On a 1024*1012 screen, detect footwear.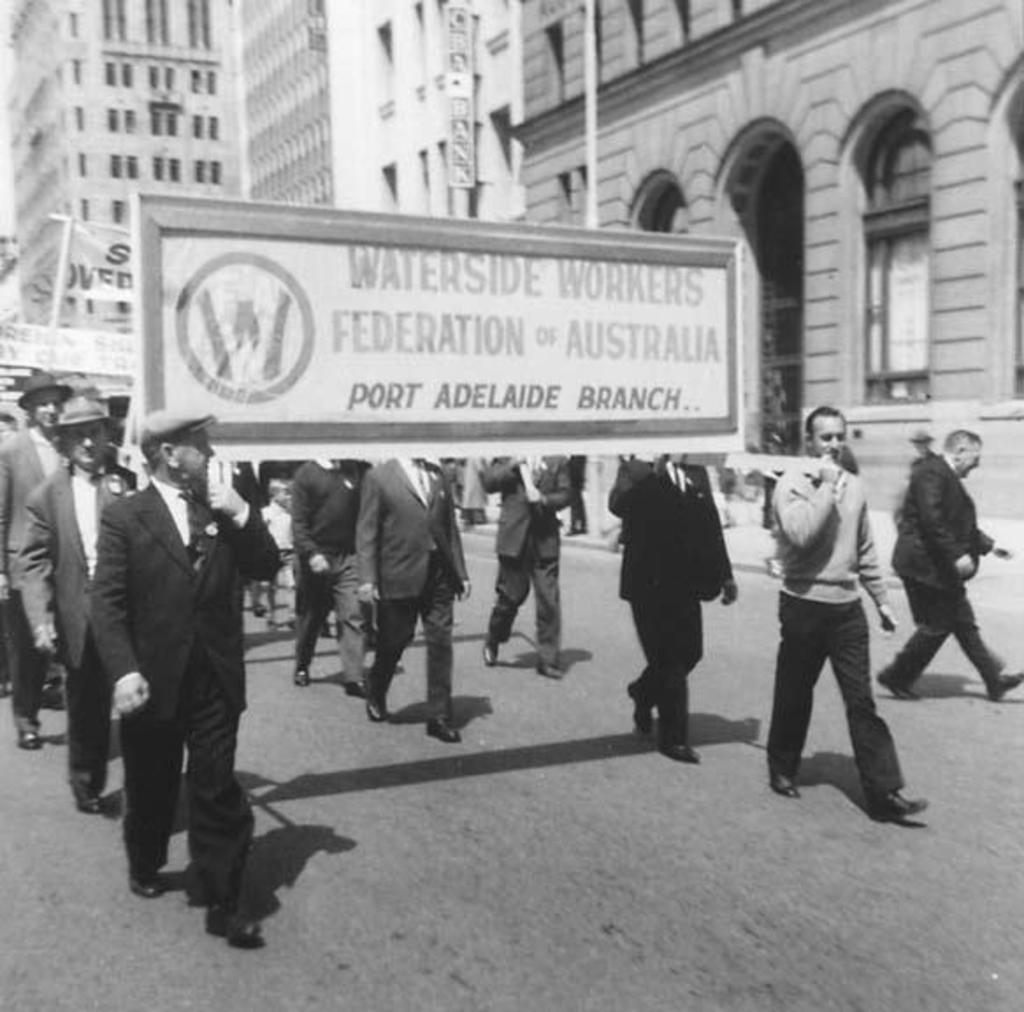
290 655 314 685.
